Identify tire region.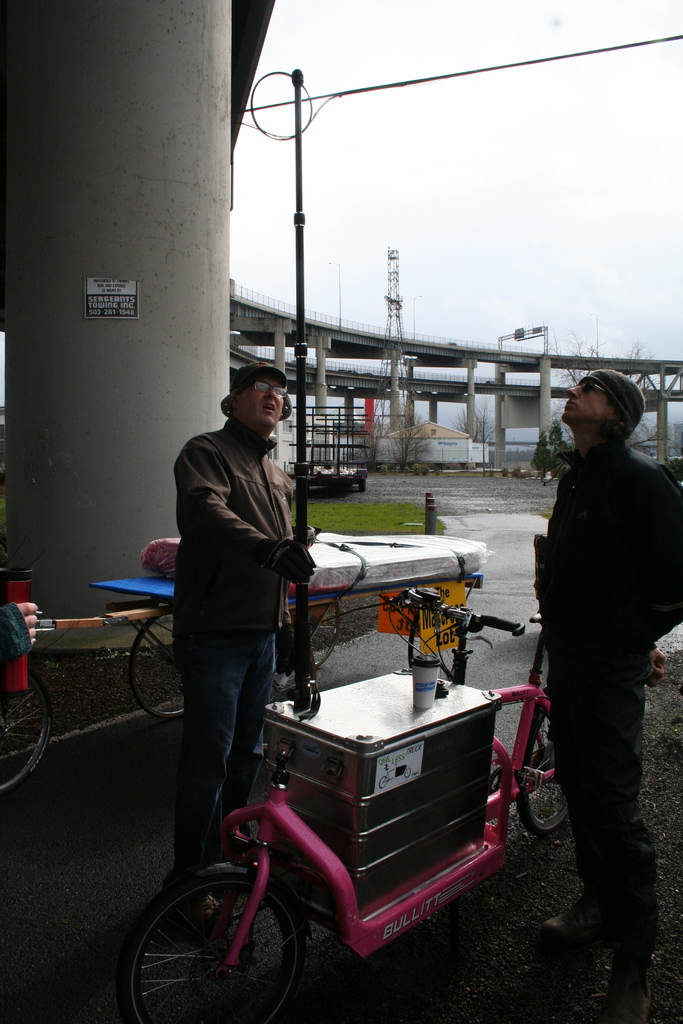
Region: (357,478,368,492).
